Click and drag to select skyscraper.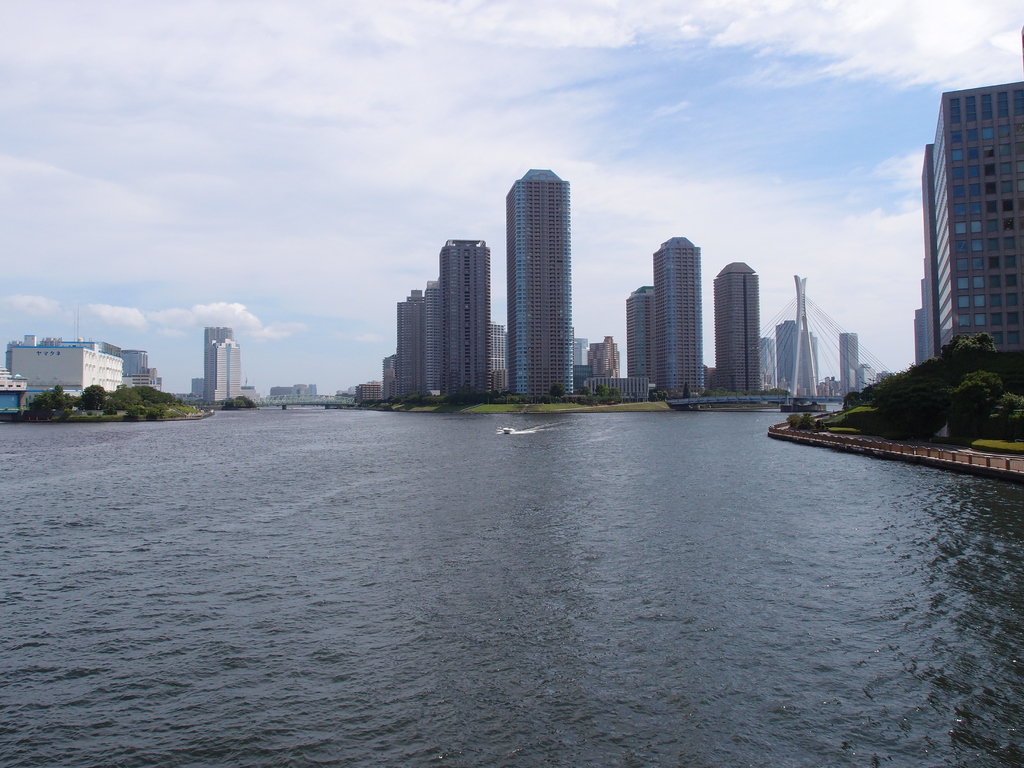
Selection: <box>653,236,708,400</box>.
